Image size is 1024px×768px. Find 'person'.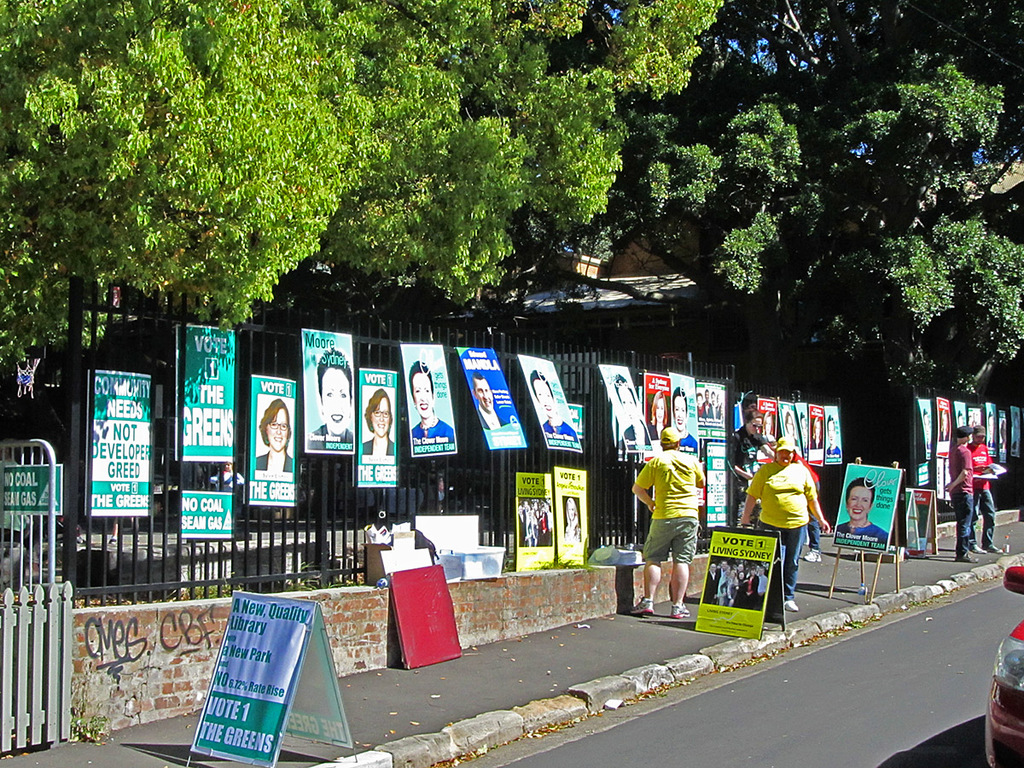
{"left": 968, "top": 413, "right": 981, "bottom": 427}.
